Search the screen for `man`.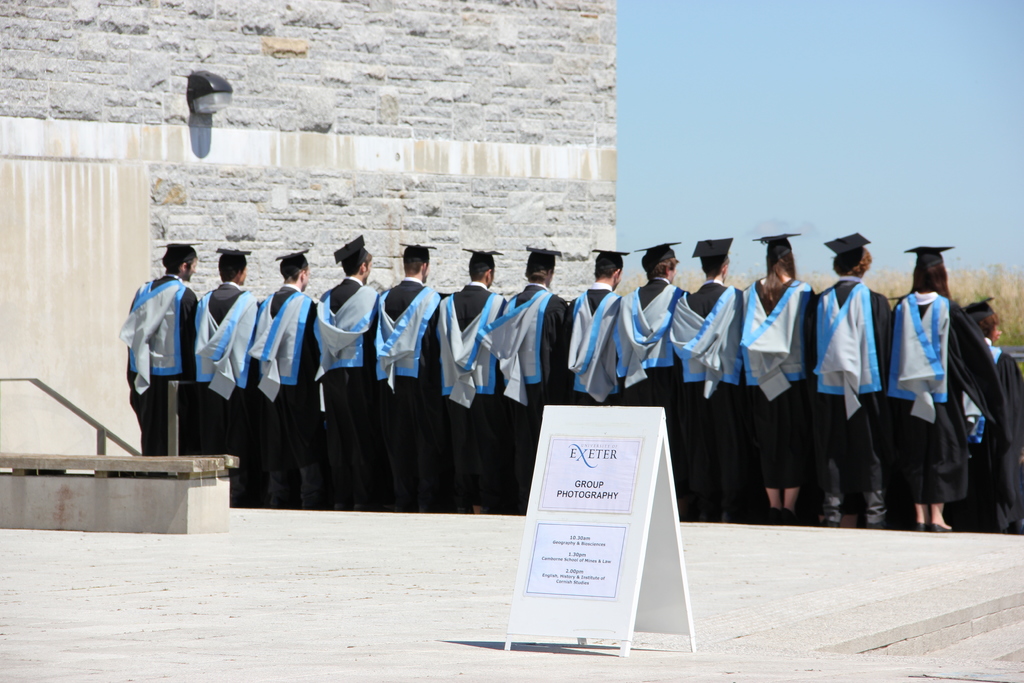
Found at (810, 232, 896, 527).
